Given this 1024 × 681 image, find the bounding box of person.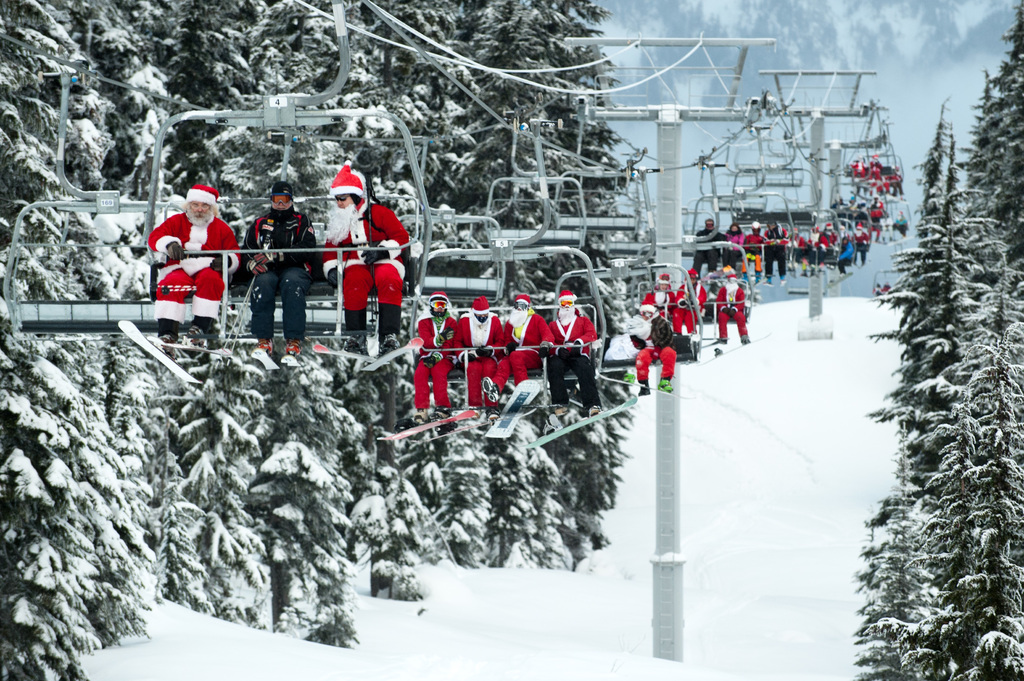
locate(452, 288, 502, 414).
